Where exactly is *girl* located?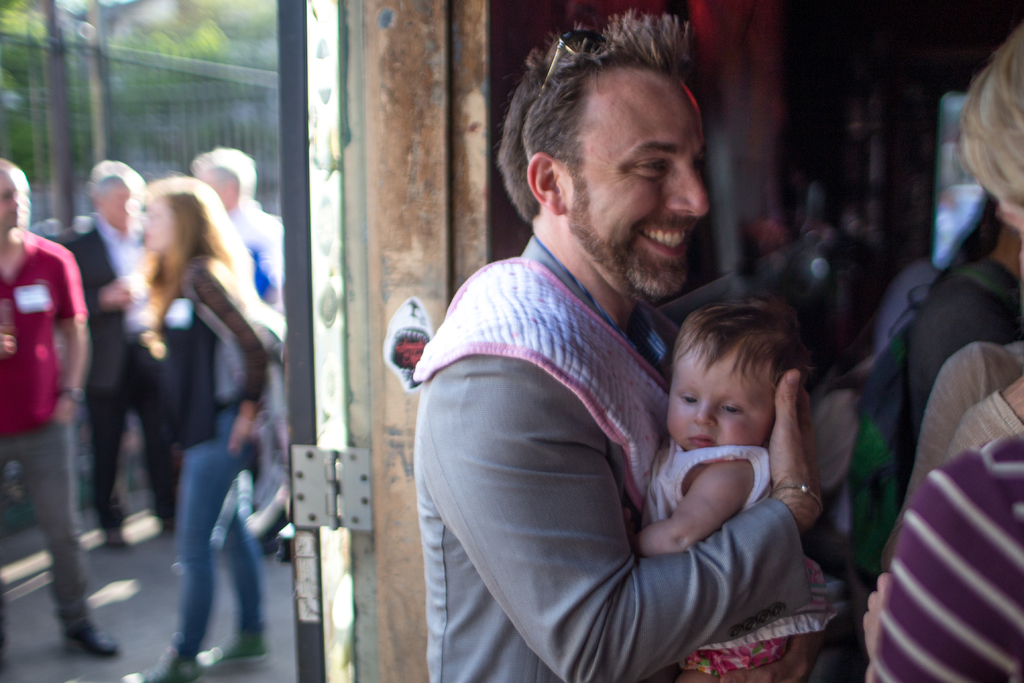
Its bounding box is x1=124 y1=164 x2=275 y2=679.
